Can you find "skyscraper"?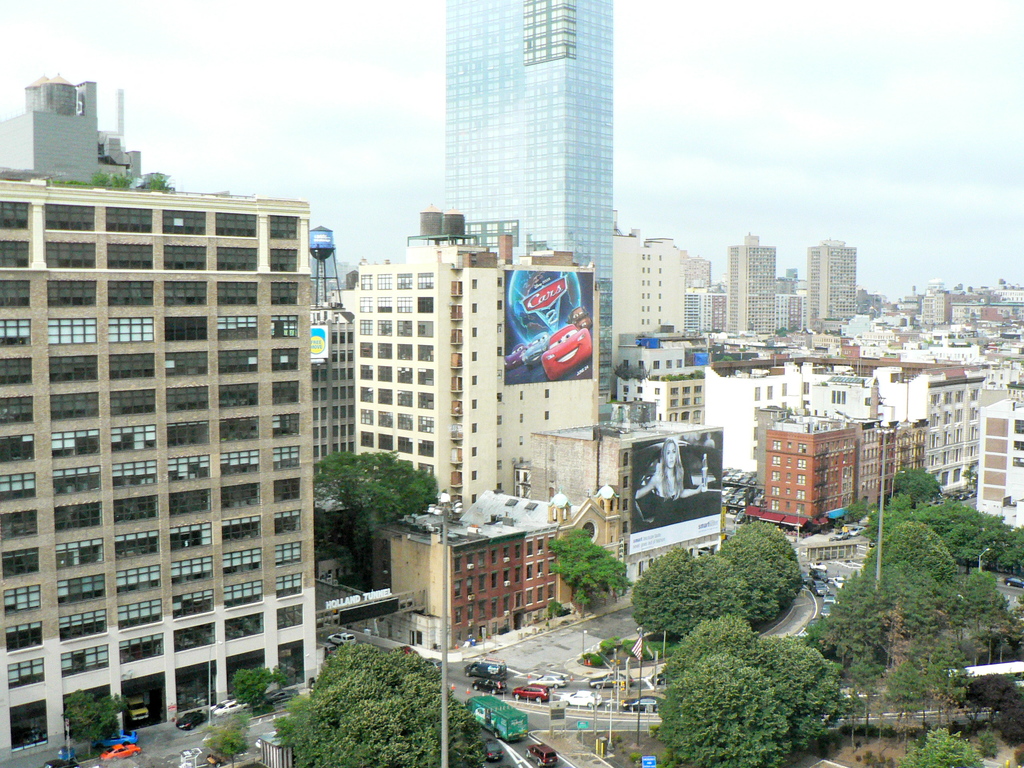
Yes, bounding box: (left=728, top=230, right=787, bottom=341).
